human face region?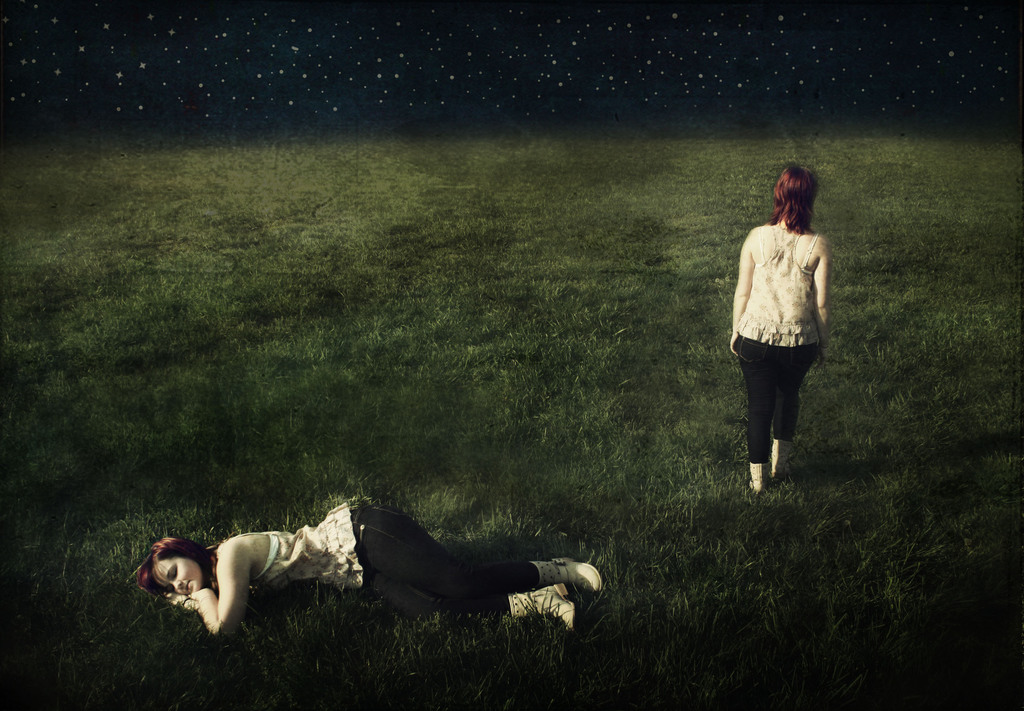
154 559 202 596
